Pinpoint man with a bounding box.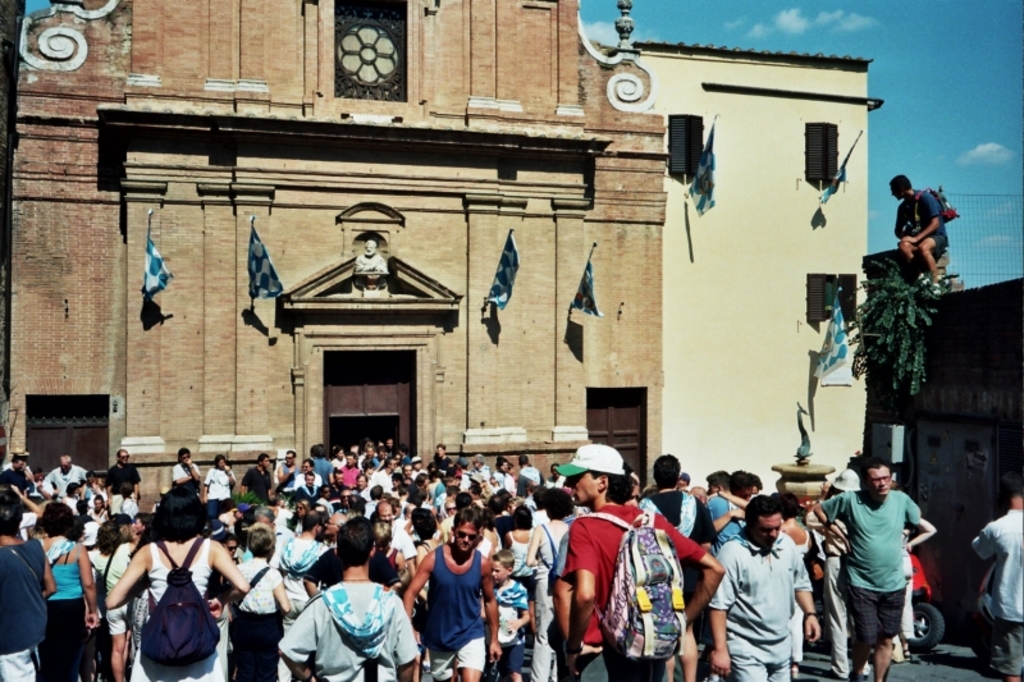
BBox(398, 509, 503, 681).
